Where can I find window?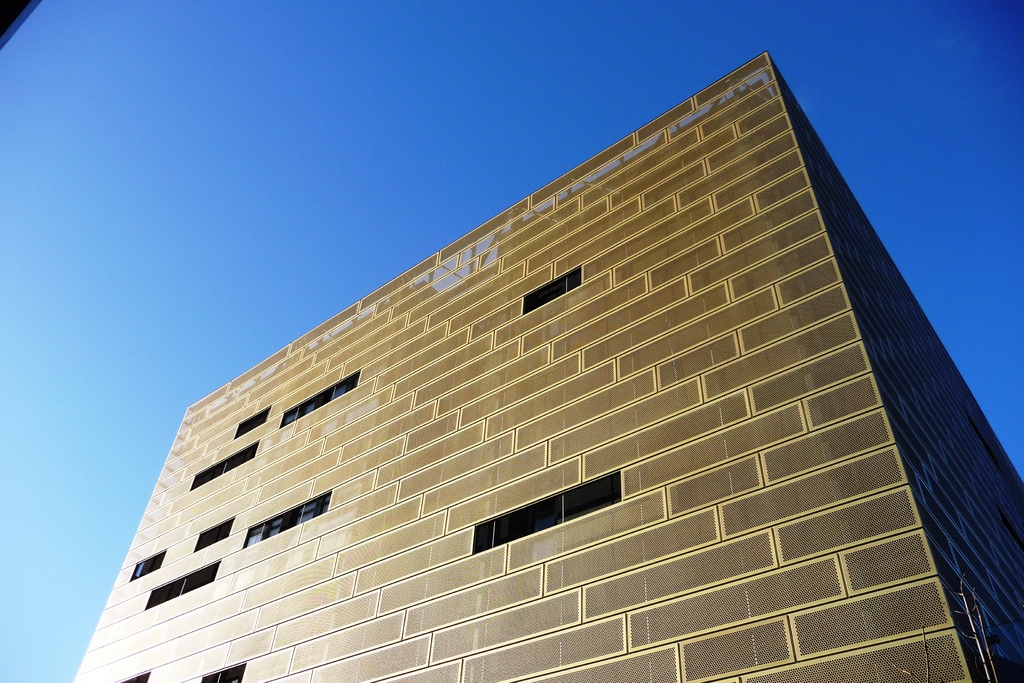
You can find it at <region>458, 479, 639, 567</region>.
